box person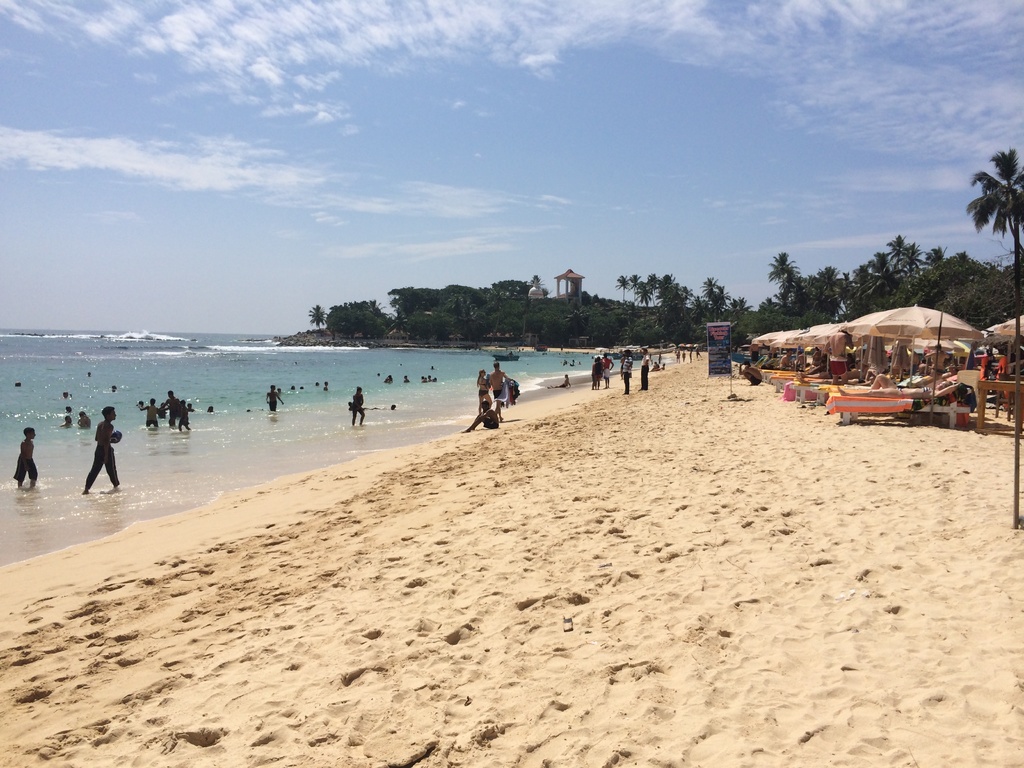
476 369 490 412
